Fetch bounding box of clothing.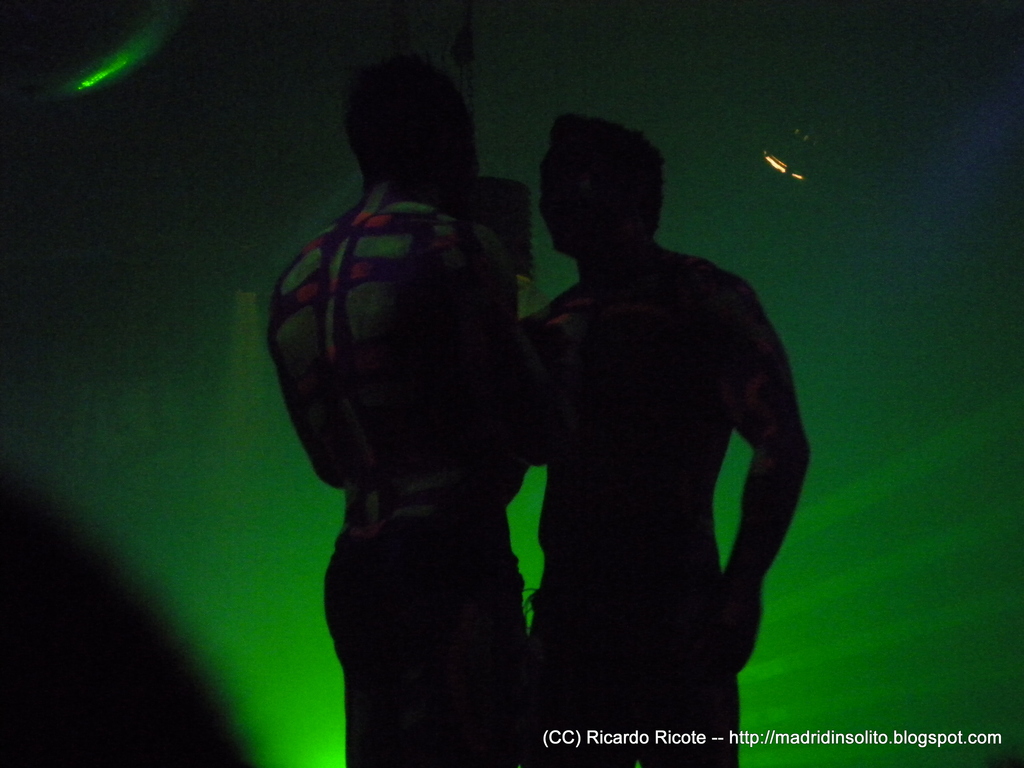
Bbox: BBox(263, 203, 525, 767).
